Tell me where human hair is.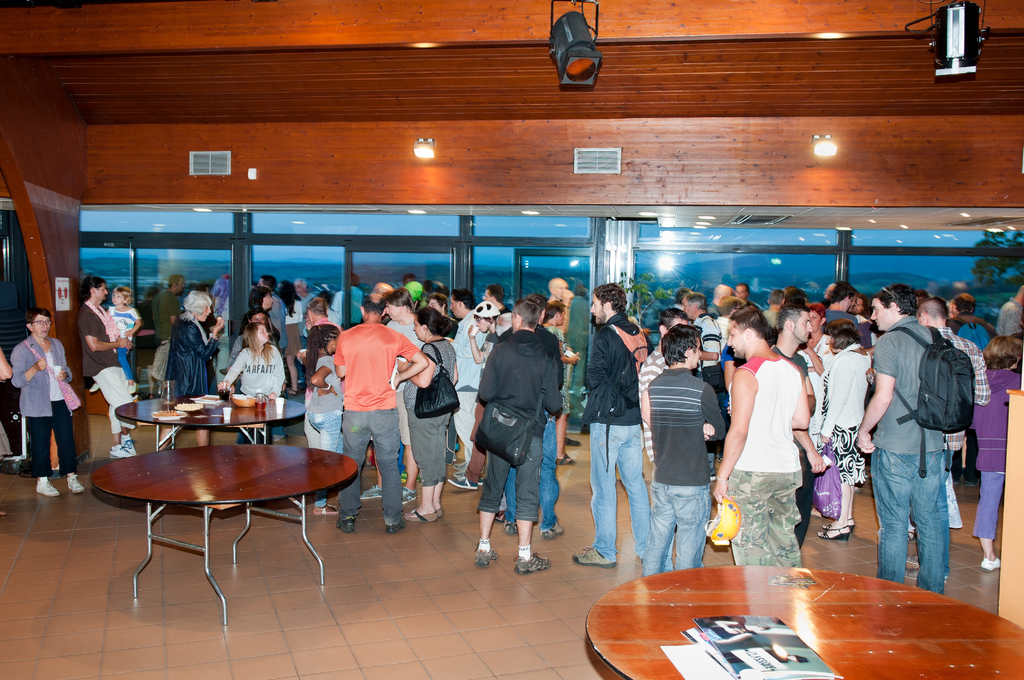
human hair is at crop(593, 282, 627, 308).
